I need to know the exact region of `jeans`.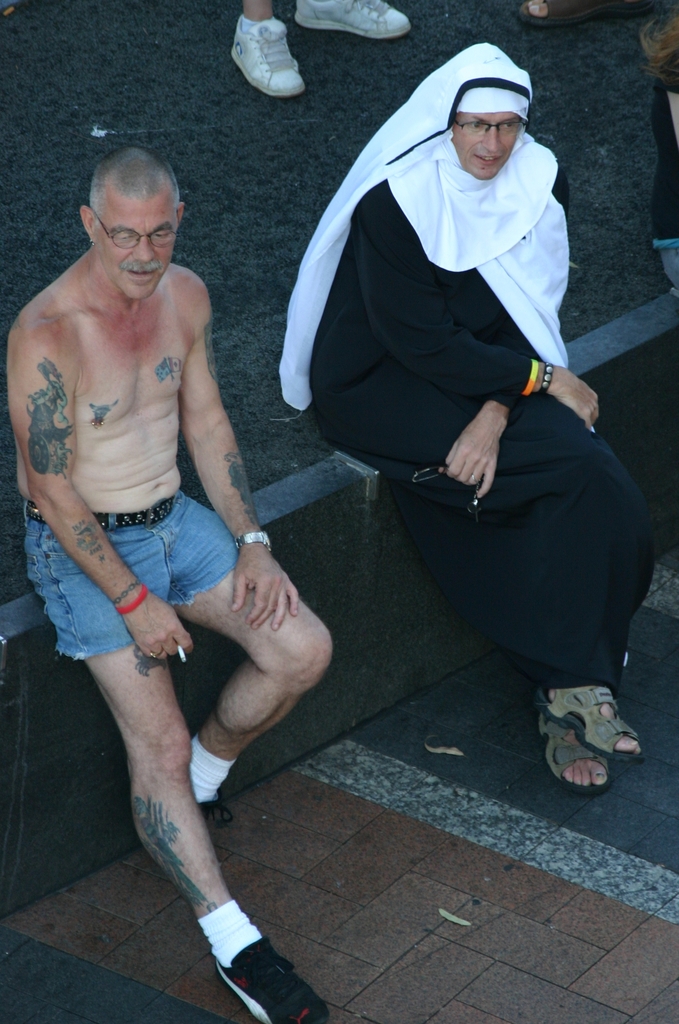
Region: 395:426:659:740.
